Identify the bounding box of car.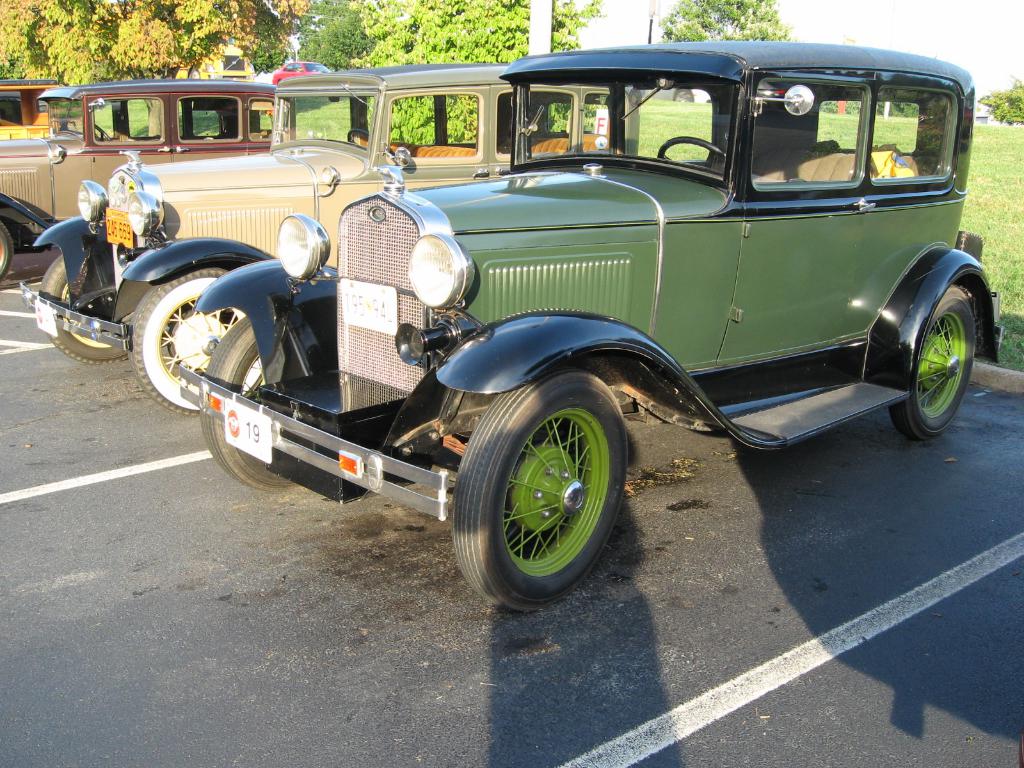
(left=0, top=86, right=307, bottom=292).
